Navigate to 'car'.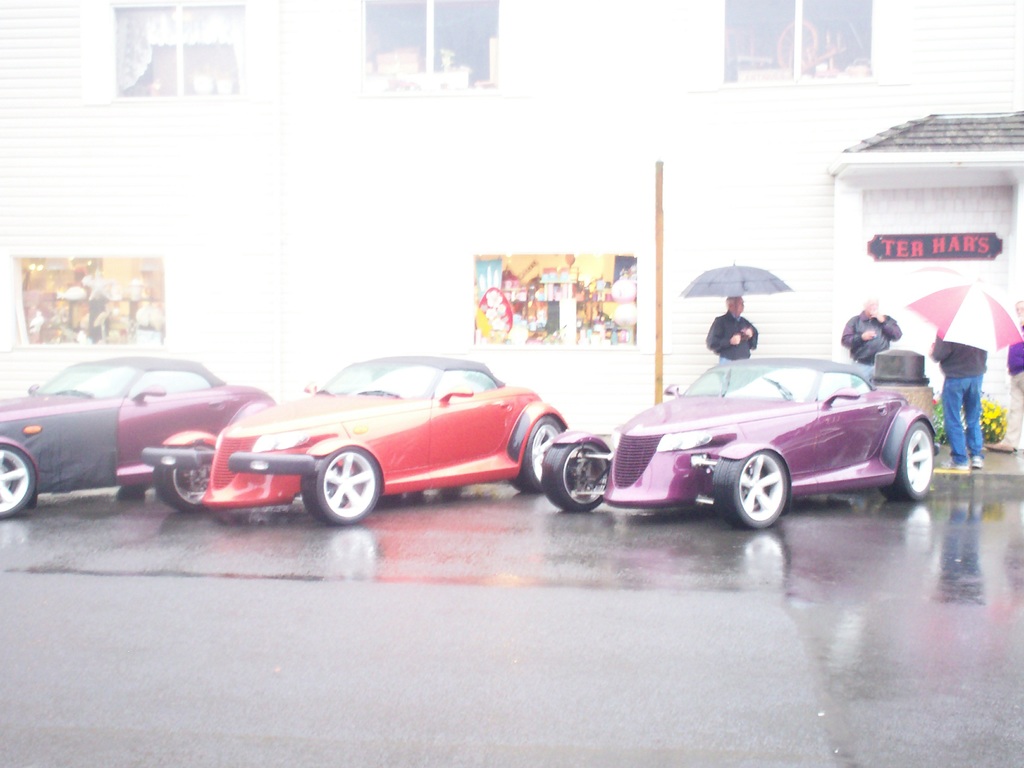
Navigation target: region(163, 354, 573, 535).
